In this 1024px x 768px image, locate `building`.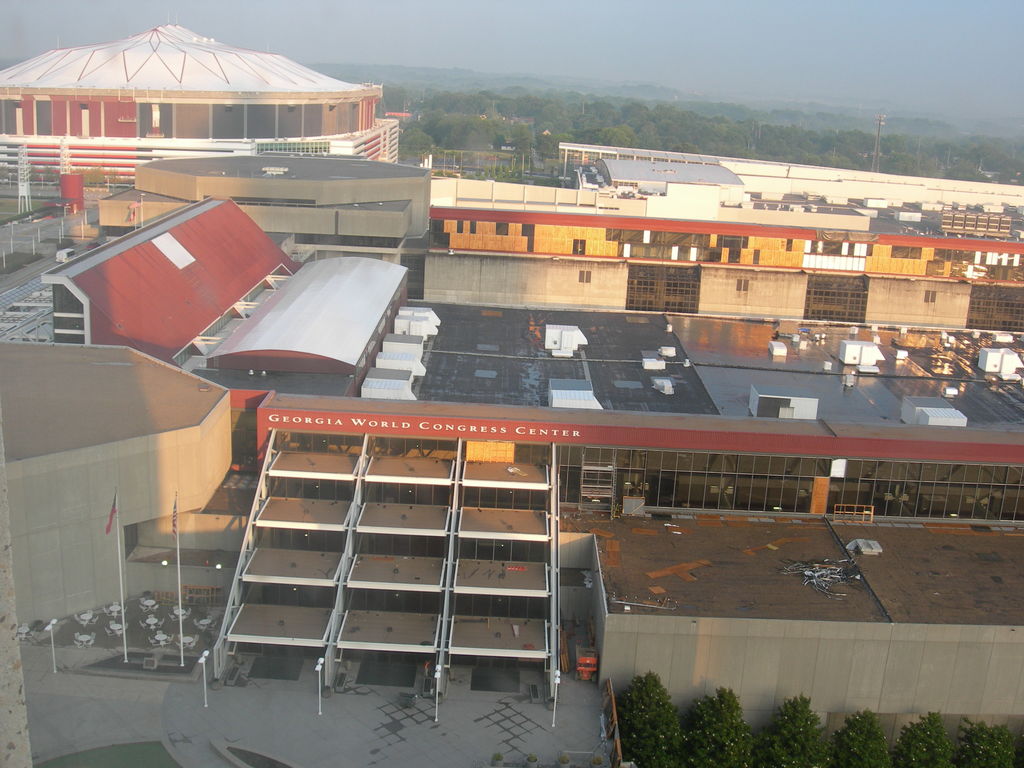
Bounding box: x1=0 y1=19 x2=400 y2=182.
